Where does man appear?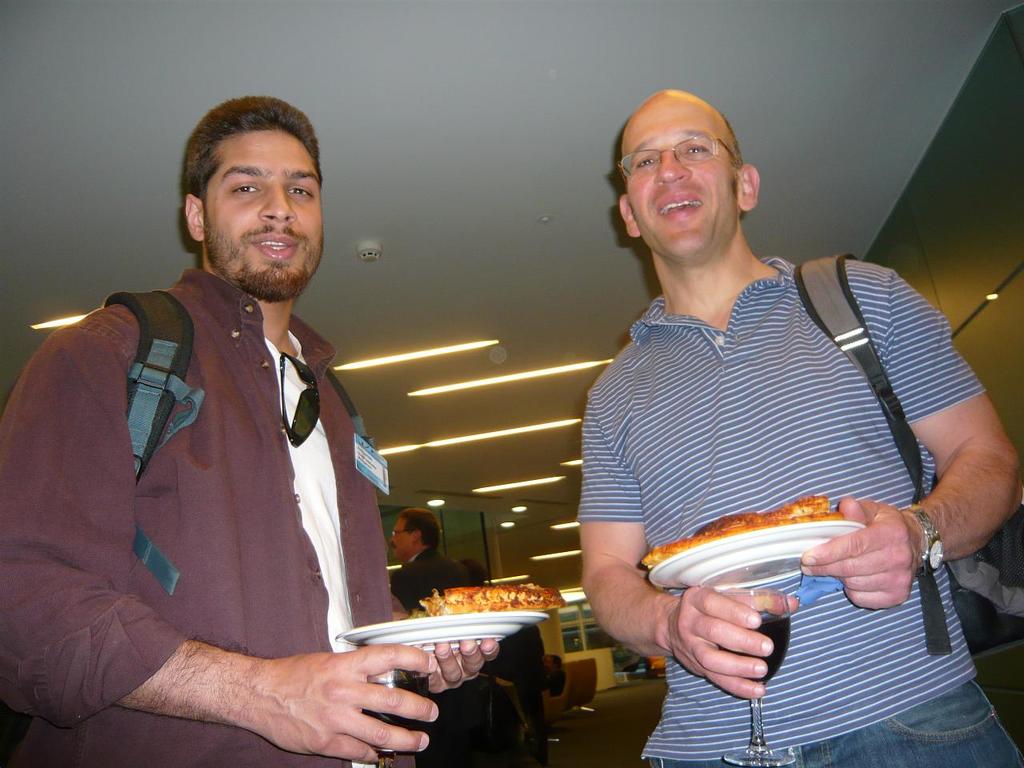
Appears at region(47, 82, 451, 754).
